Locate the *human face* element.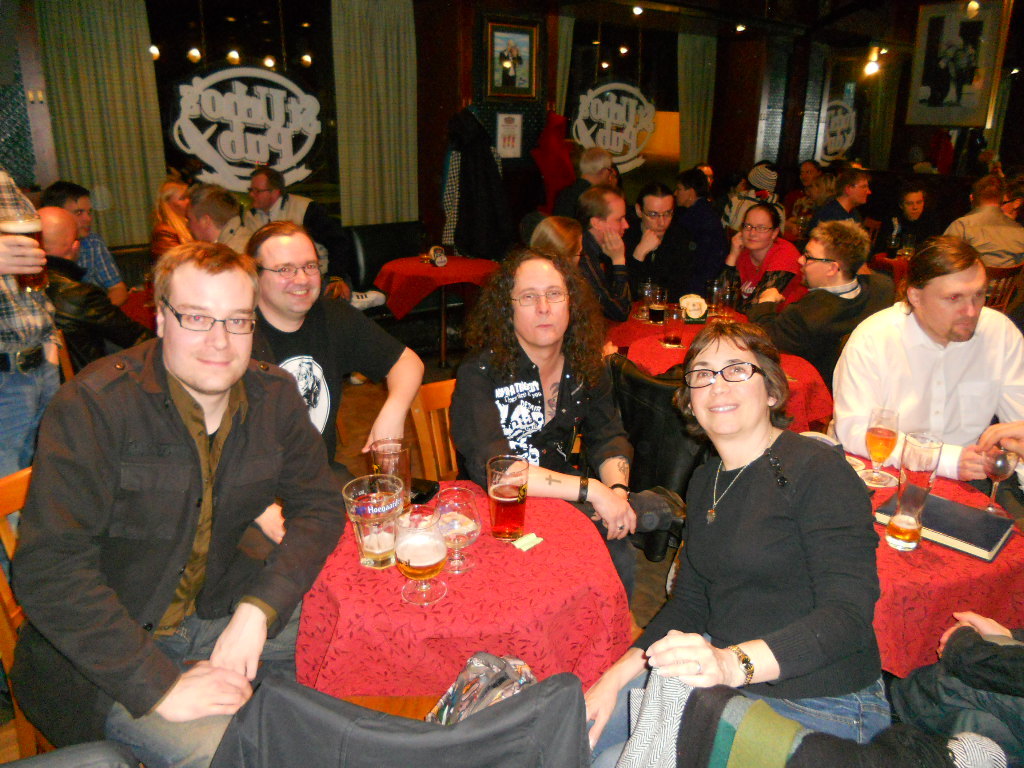
Element bbox: box(165, 265, 261, 388).
